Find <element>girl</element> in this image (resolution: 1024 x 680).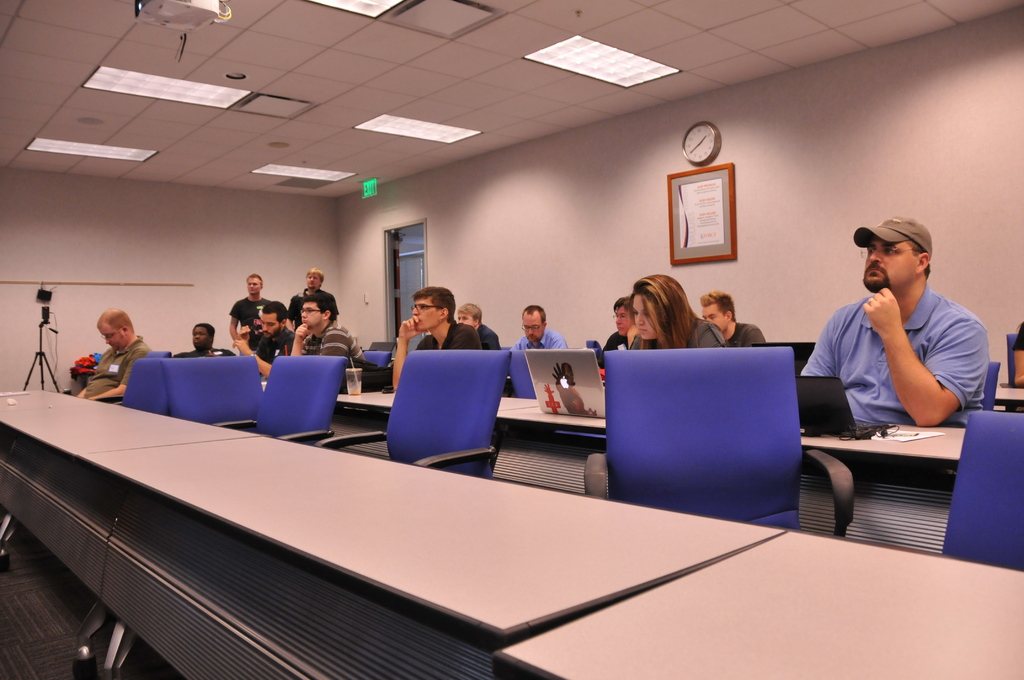
bbox=(632, 275, 726, 348).
